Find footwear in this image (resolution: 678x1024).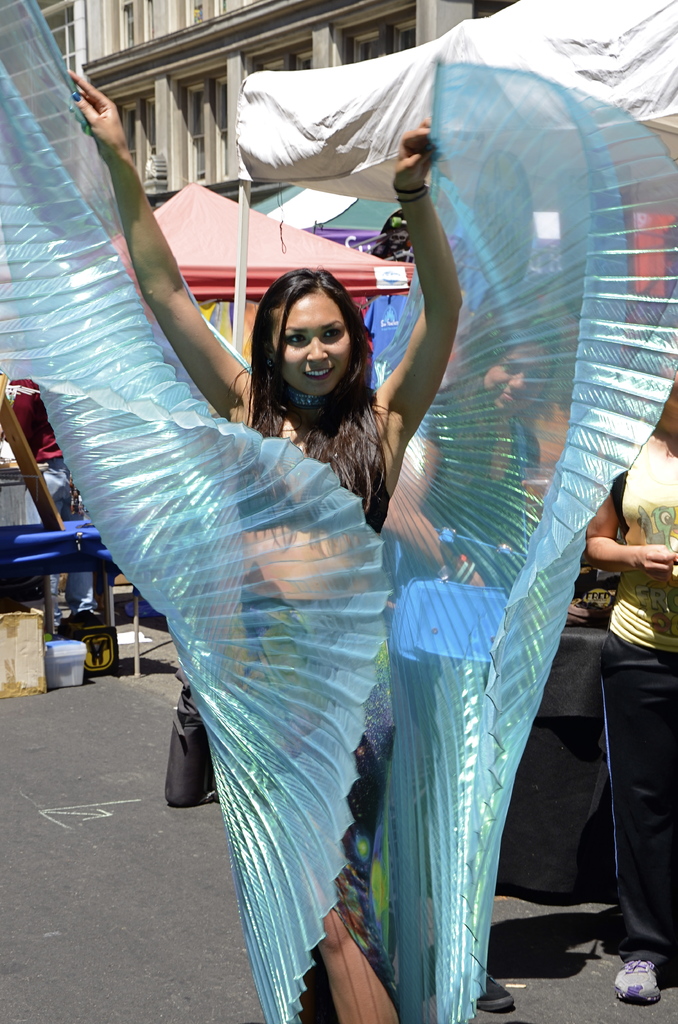
bbox=[478, 973, 520, 1014].
